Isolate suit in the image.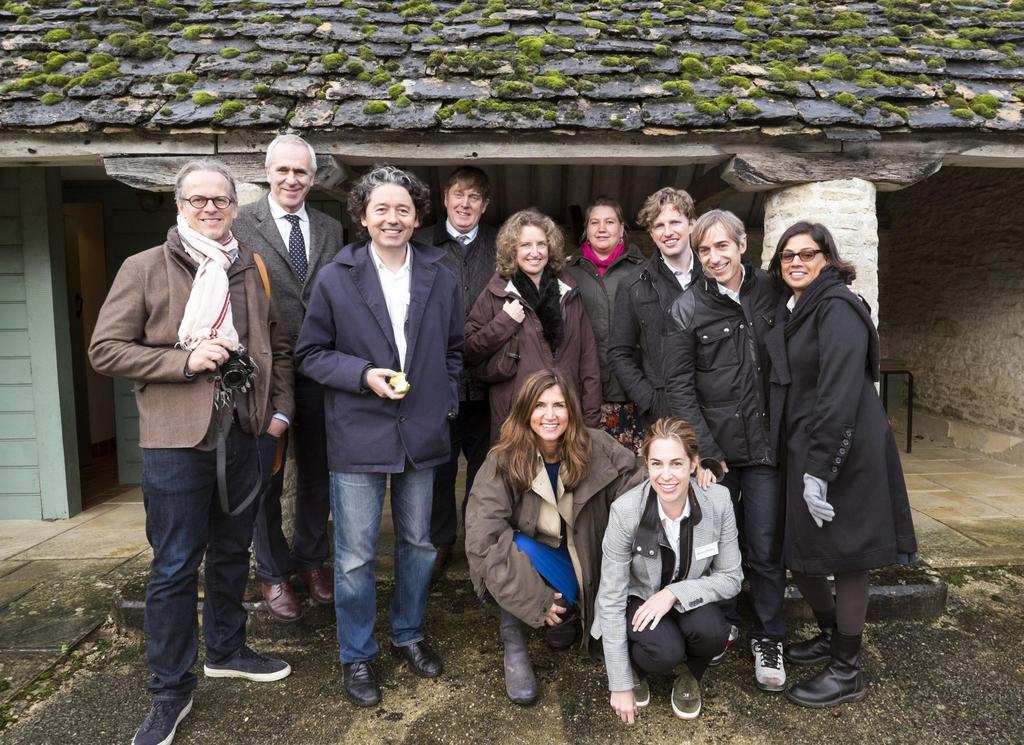
Isolated region: 94 234 299 452.
